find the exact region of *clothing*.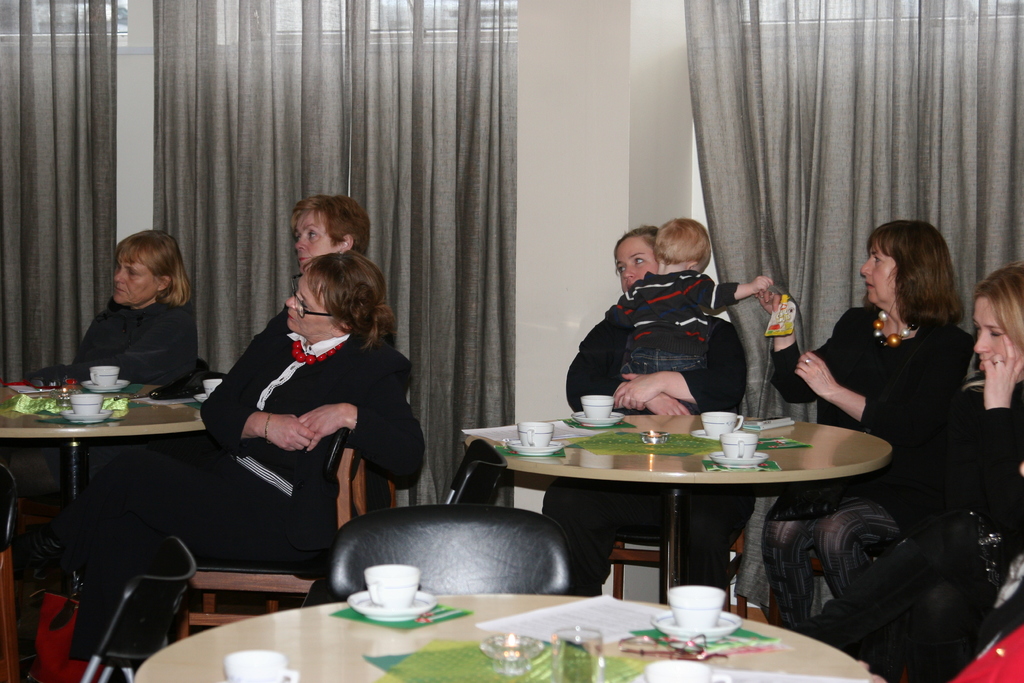
Exact region: pyautogui.locateOnScreen(539, 315, 756, 598).
